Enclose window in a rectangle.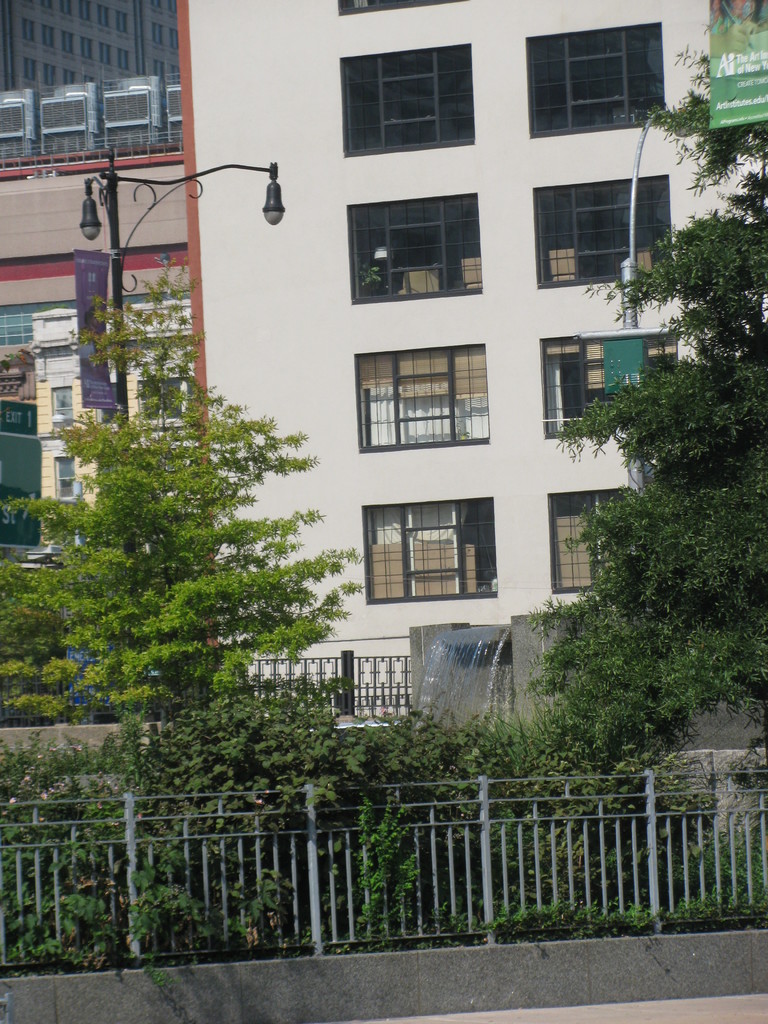
l=342, t=45, r=479, b=159.
